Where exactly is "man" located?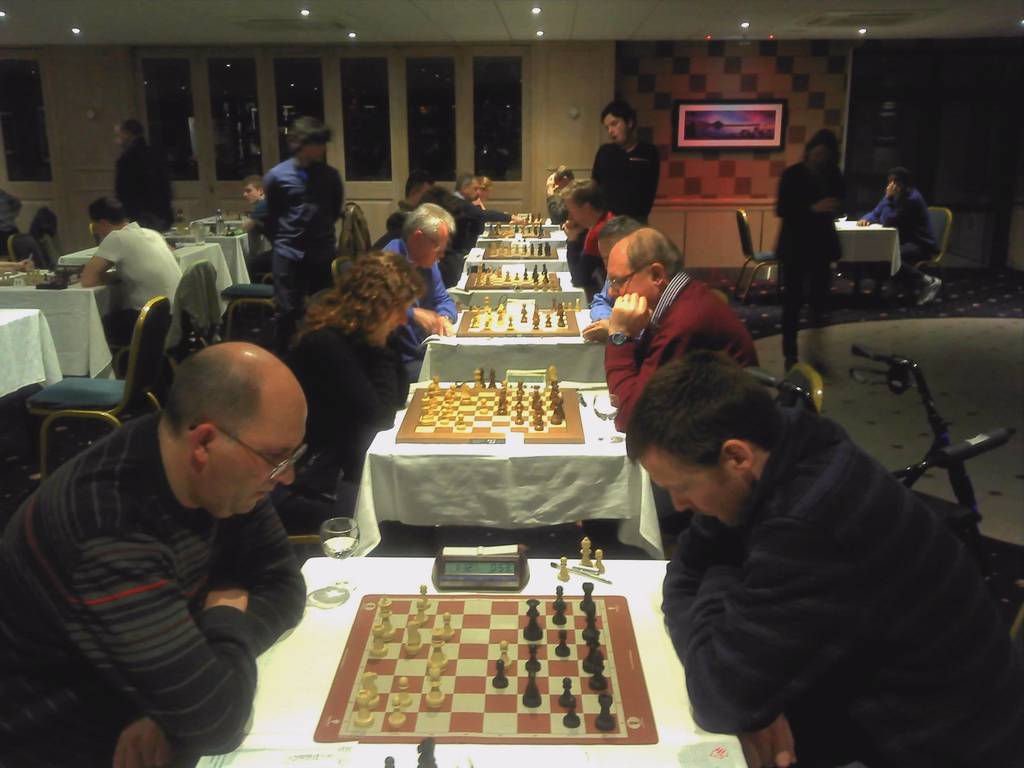
Its bounding box is 451,172,520,248.
